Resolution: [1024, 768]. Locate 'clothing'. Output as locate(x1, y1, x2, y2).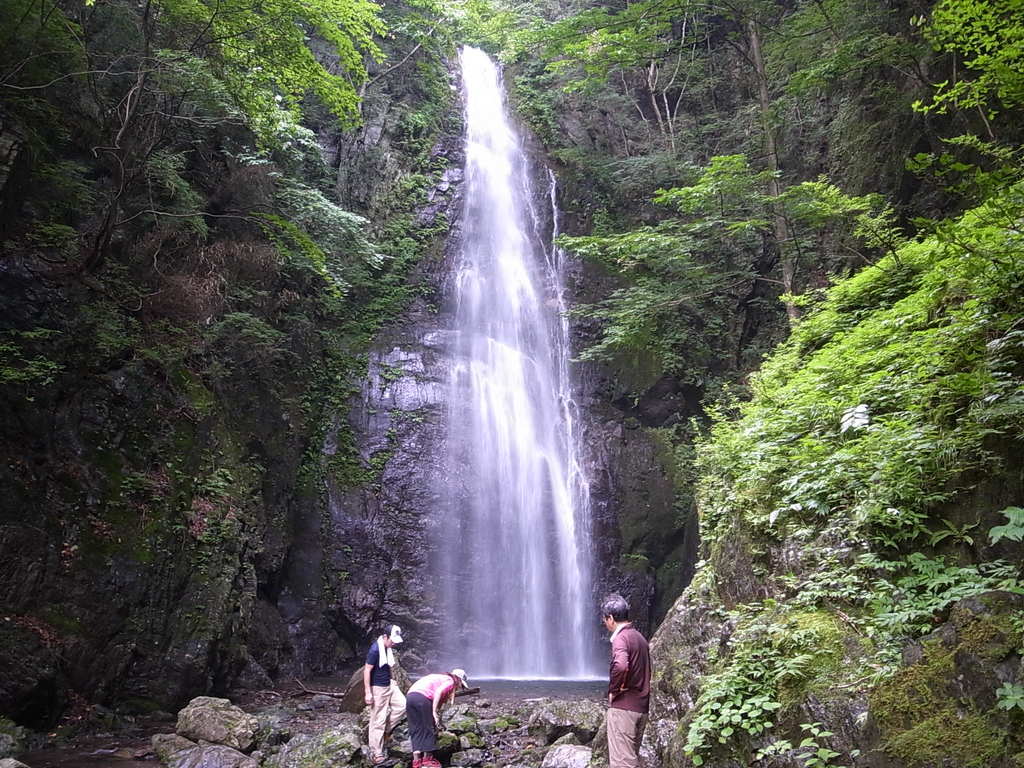
locate(408, 669, 470, 756).
